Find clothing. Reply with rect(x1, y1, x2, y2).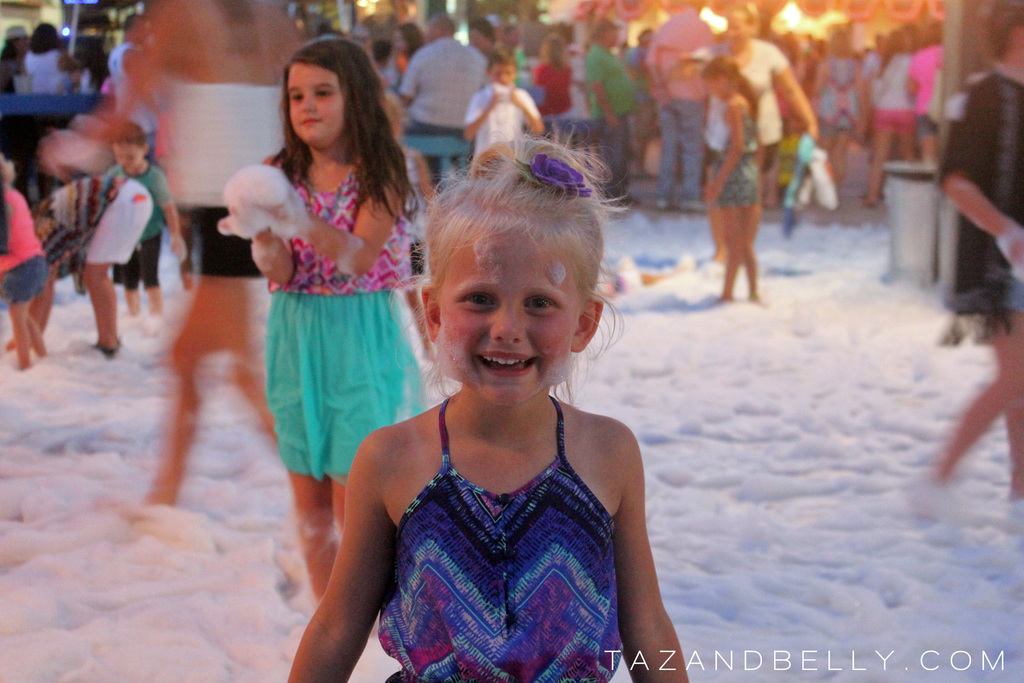
rect(646, 6, 714, 204).
